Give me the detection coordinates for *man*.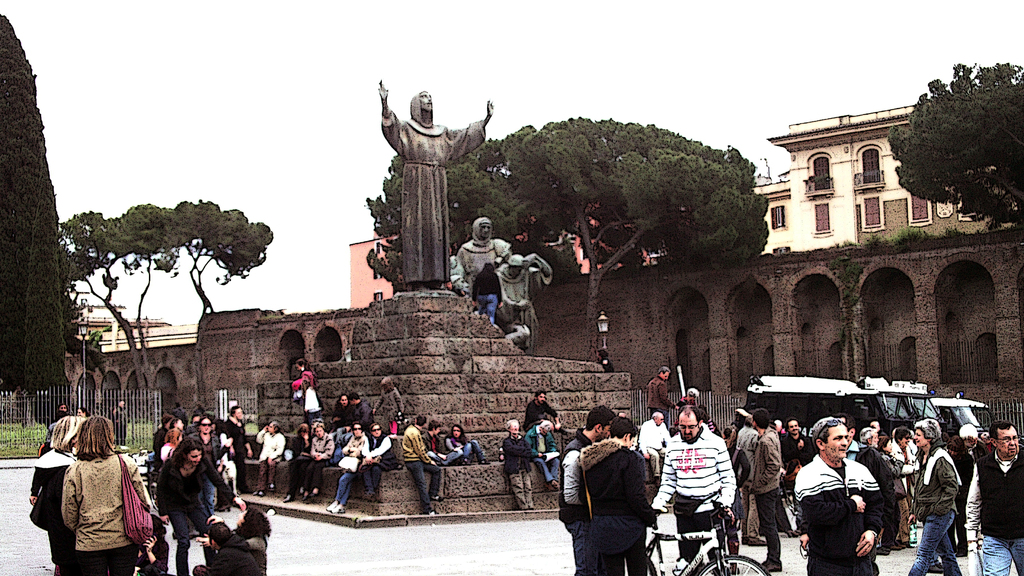
BBox(529, 426, 565, 488).
